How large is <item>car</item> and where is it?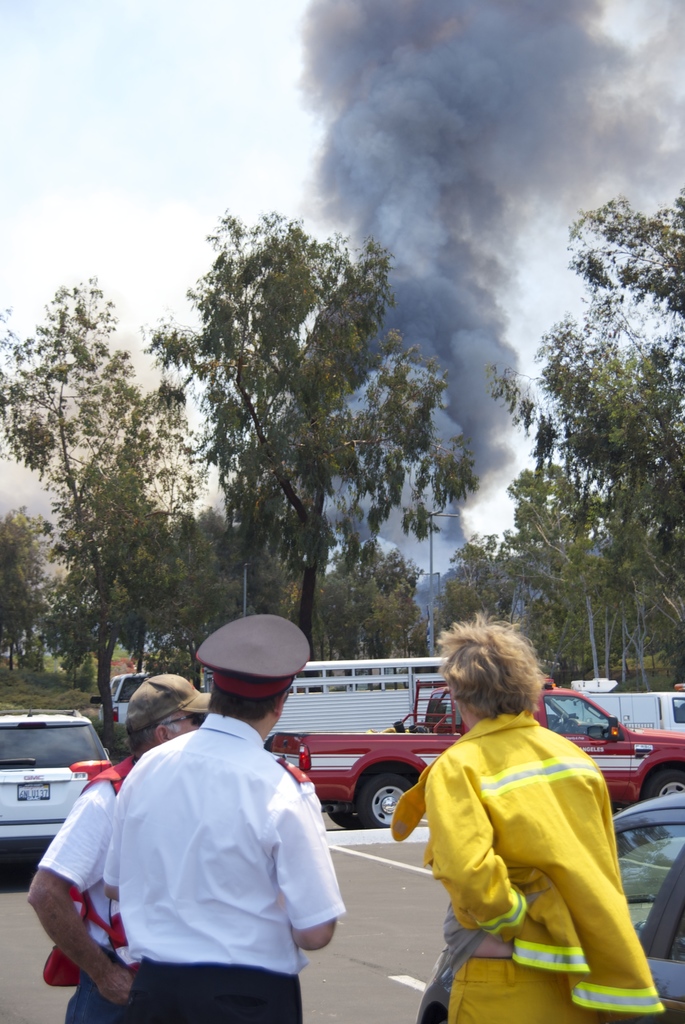
Bounding box: (89,671,155,743).
